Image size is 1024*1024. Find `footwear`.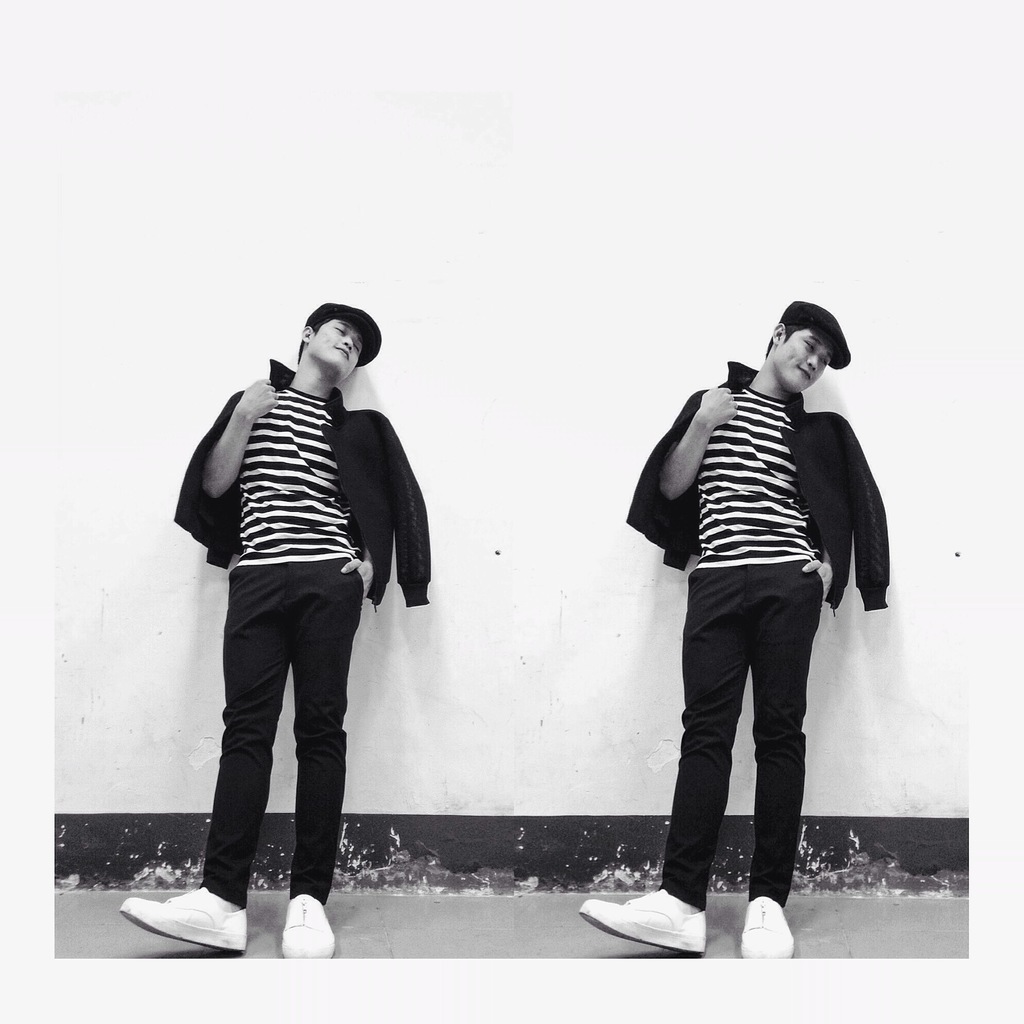
BBox(284, 888, 338, 970).
